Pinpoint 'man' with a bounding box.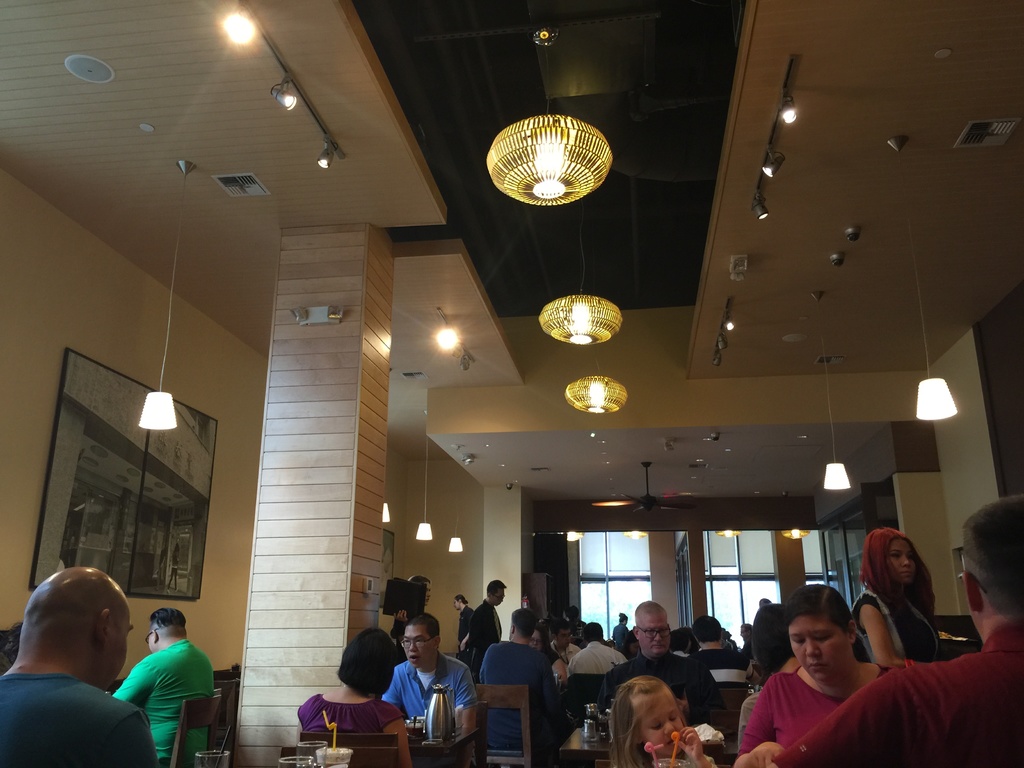
rect(109, 607, 216, 767).
